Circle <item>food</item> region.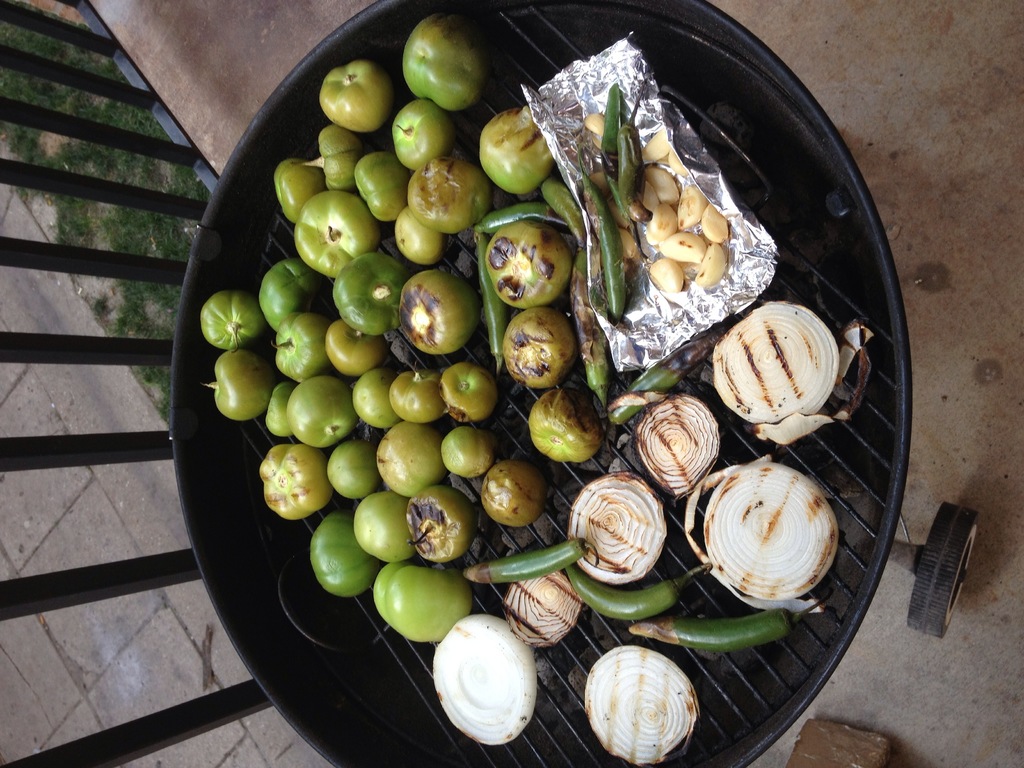
Region: (x1=294, y1=188, x2=378, y2=276).
